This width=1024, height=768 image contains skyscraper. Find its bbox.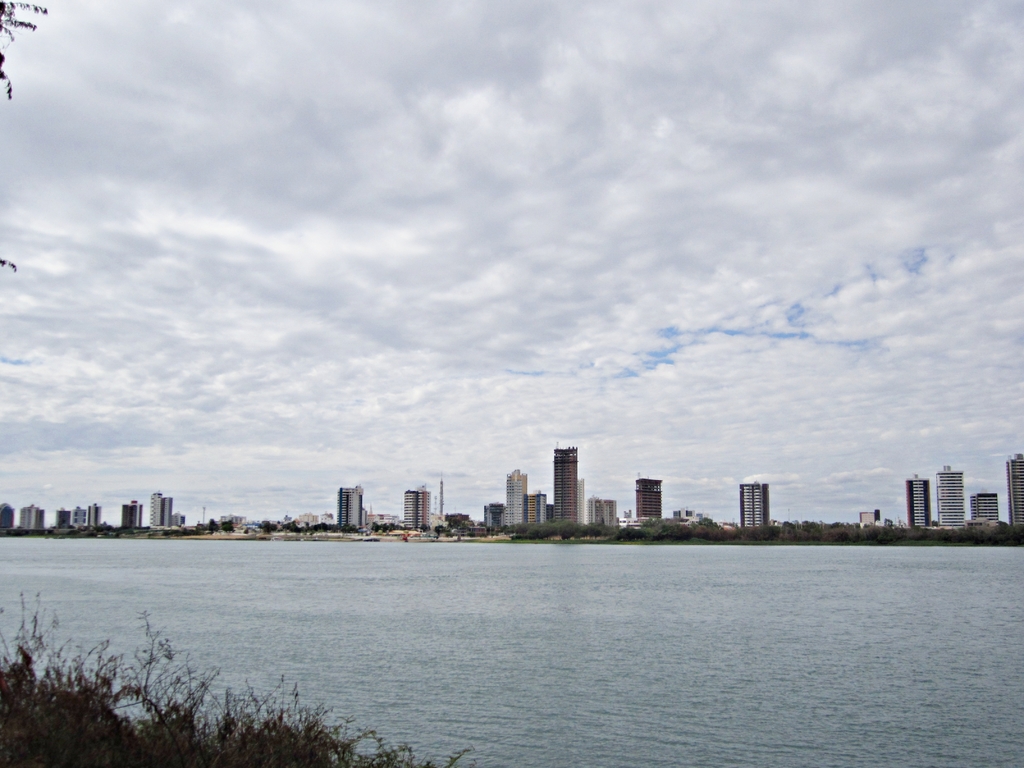
box=[938, 468, 965, 524].
